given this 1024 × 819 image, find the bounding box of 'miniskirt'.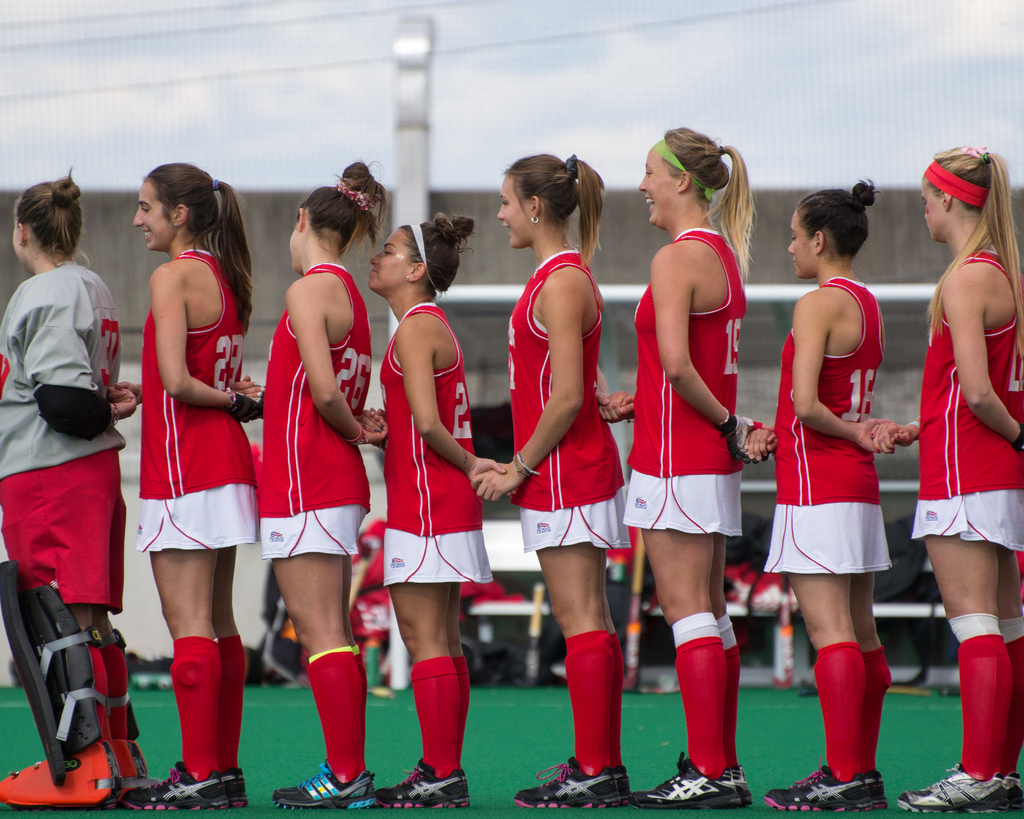
box(913, 489, 1023, 553).
